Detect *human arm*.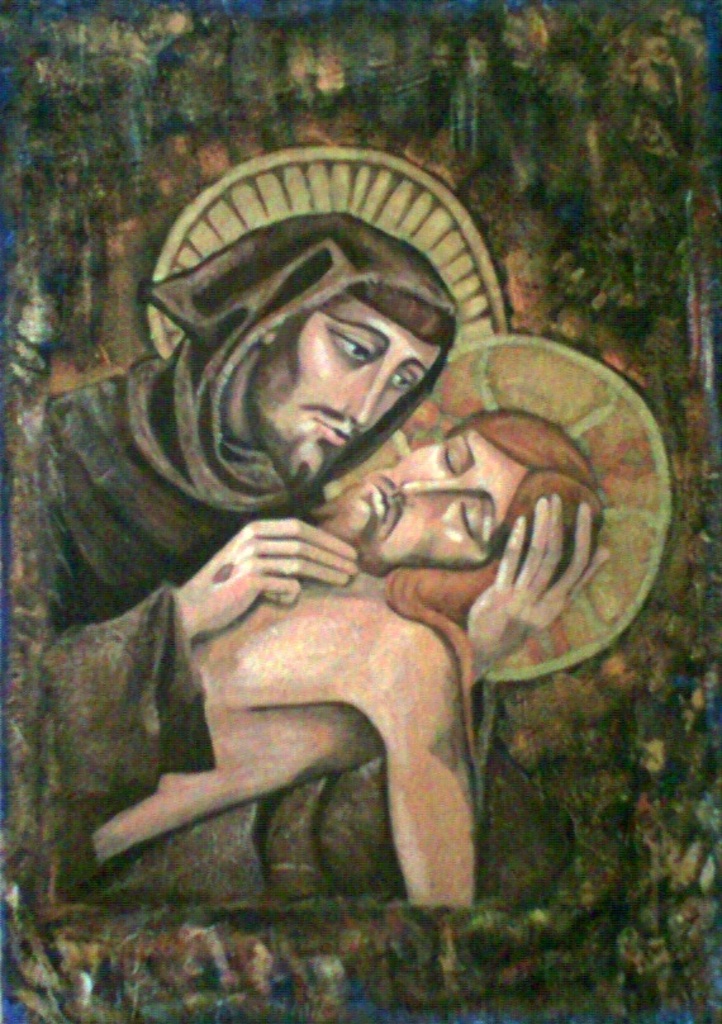
Detected at <box>462,487,607,691</box>.
